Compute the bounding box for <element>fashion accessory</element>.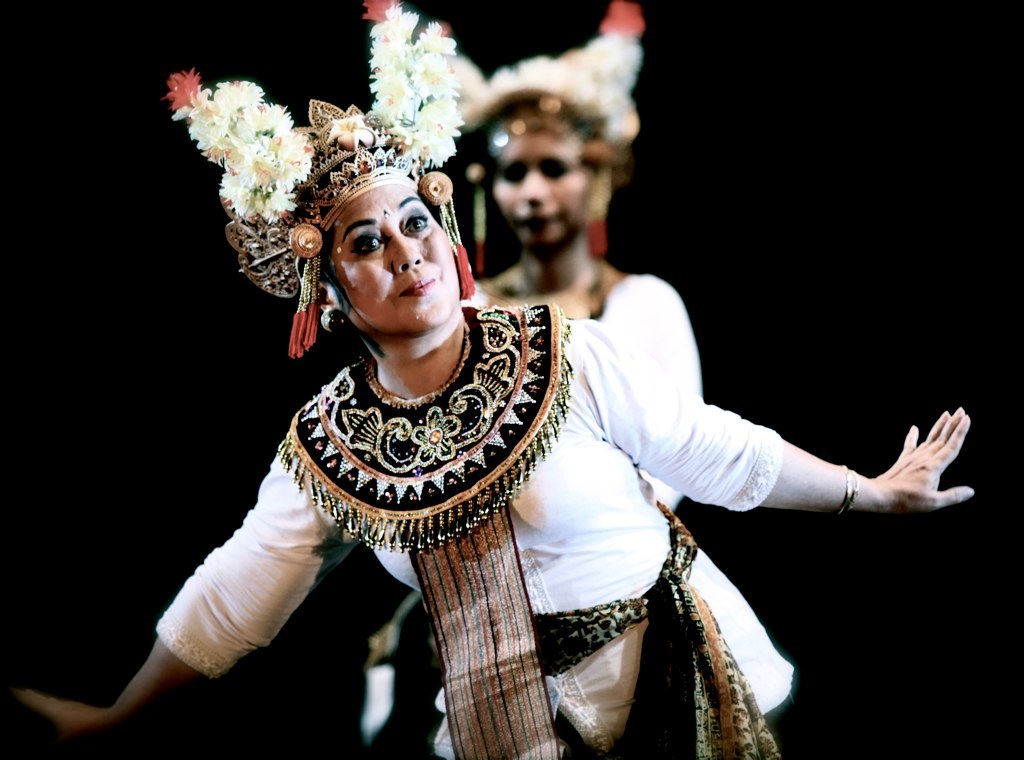
box(835, 465, 865, 519).
